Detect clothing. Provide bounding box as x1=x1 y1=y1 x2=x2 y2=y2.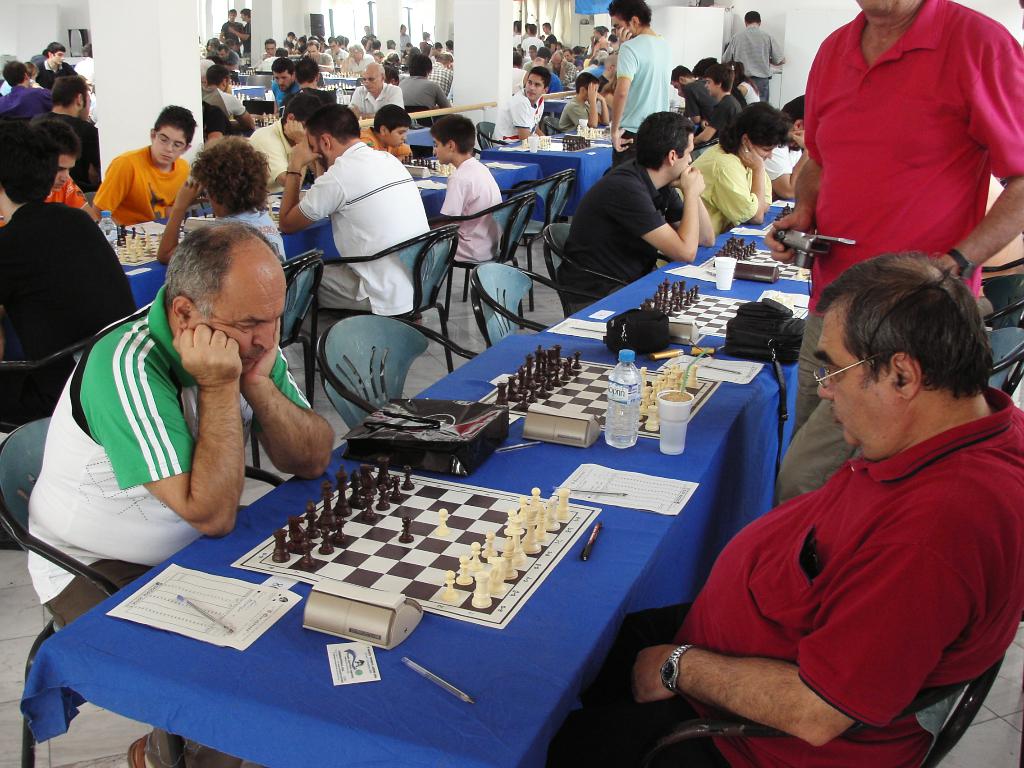
x1=544 y1=30 x2=556 y2=60.
